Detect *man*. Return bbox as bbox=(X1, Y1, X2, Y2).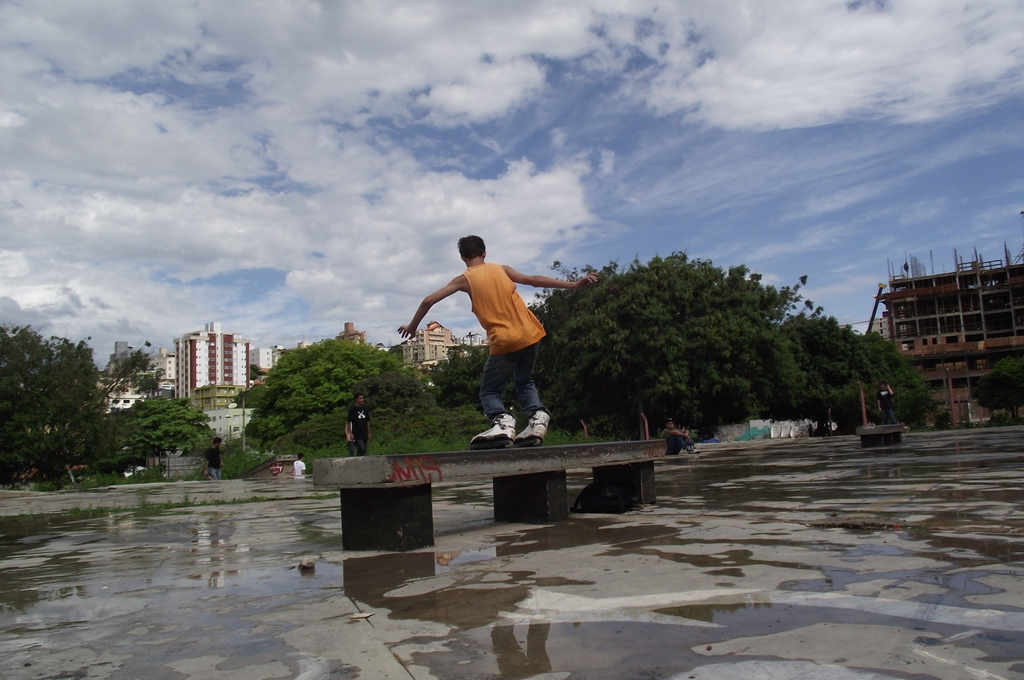
bbox=(346, 392, 373, 457).
